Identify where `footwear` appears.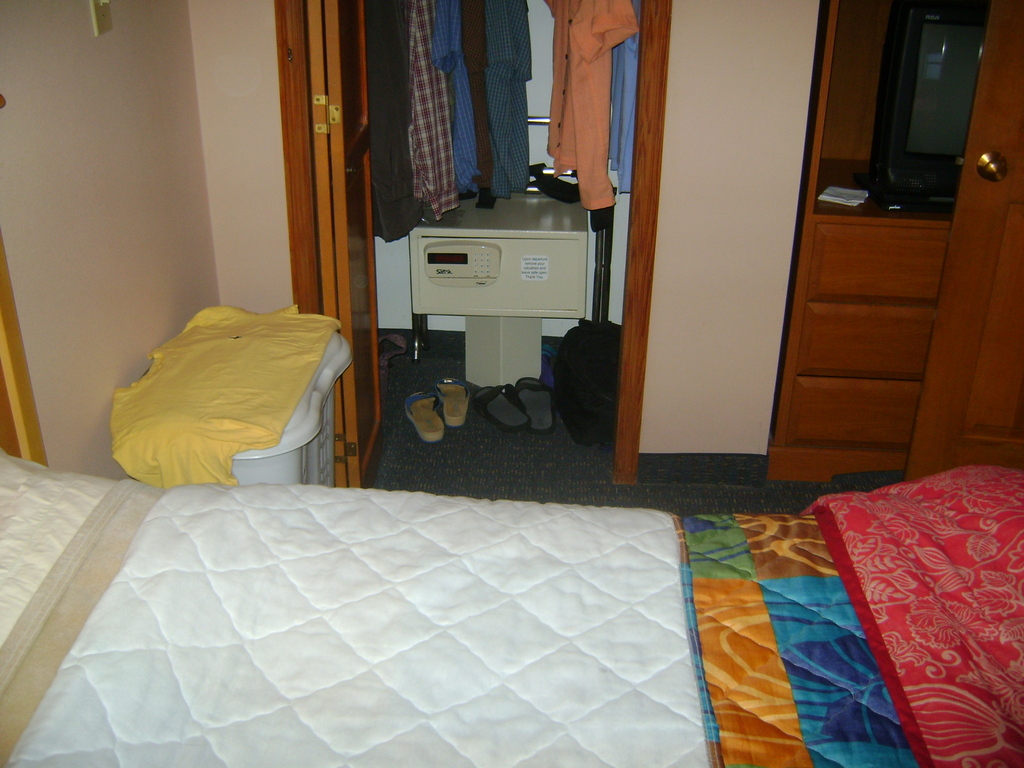
Appears at 403:392:447:444.
